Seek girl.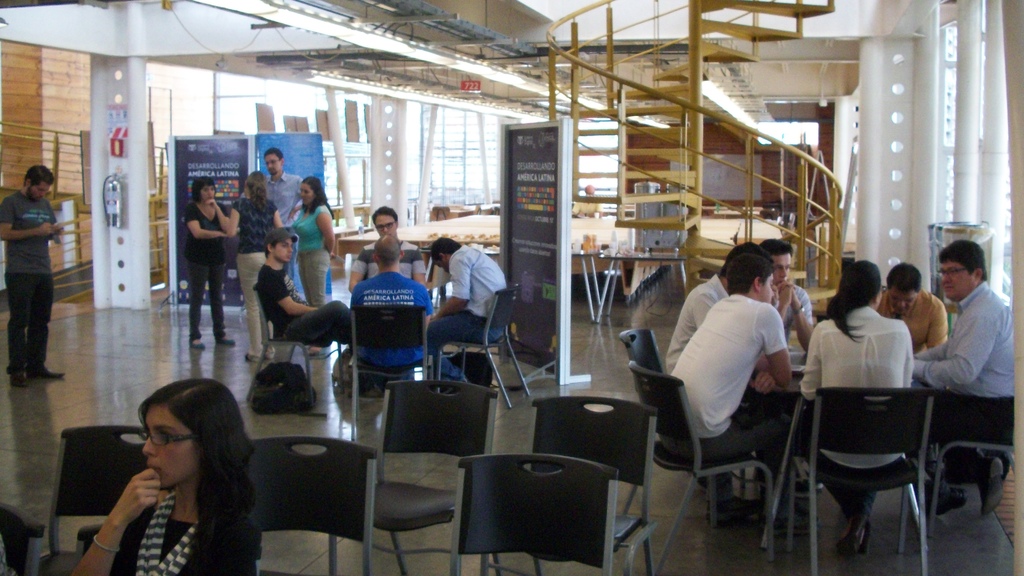
[left=800, top=258, right=914, bottom=557].
